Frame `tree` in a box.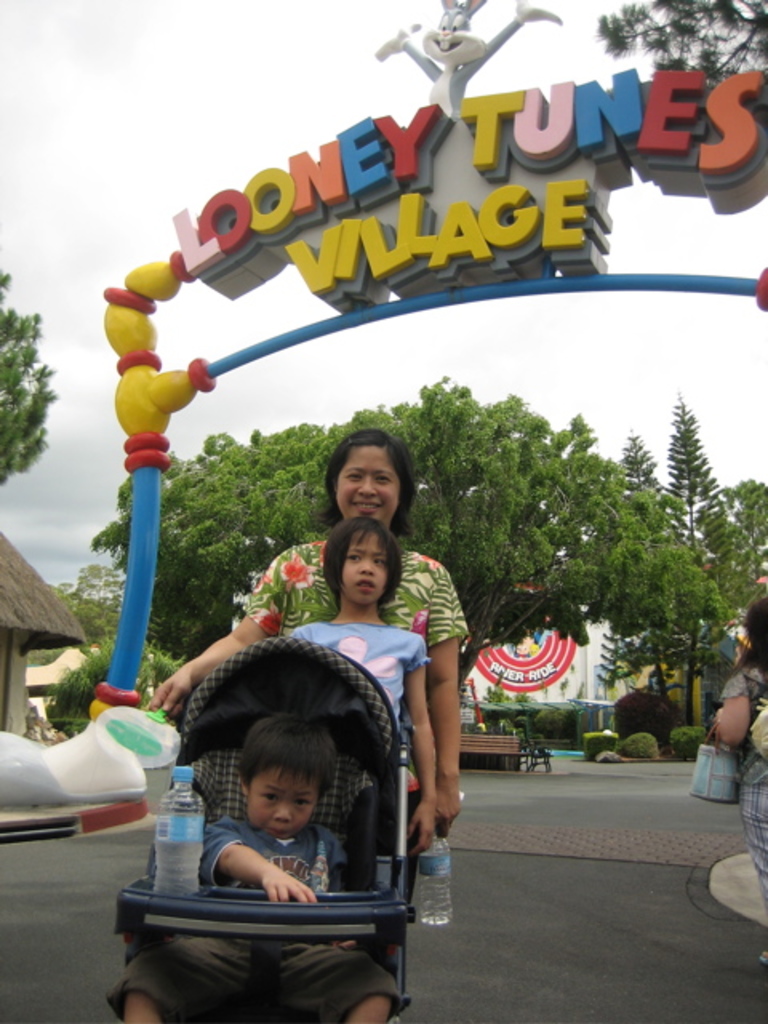
detection(725, 469, 766, 614).
